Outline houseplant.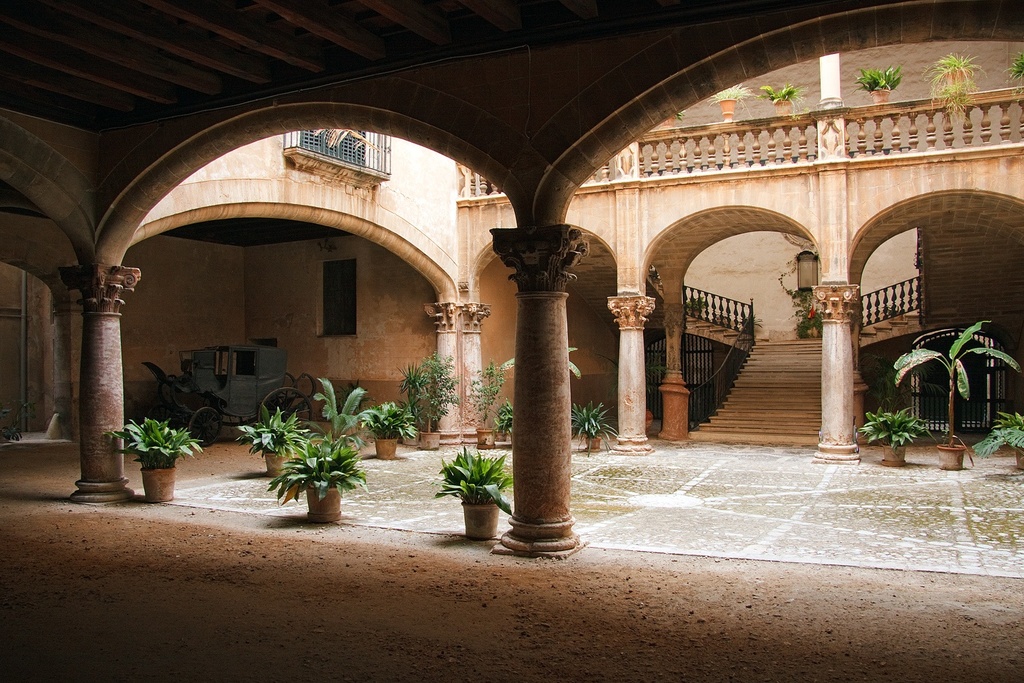
Outline: select_region(887, 316, 1023, 474).
